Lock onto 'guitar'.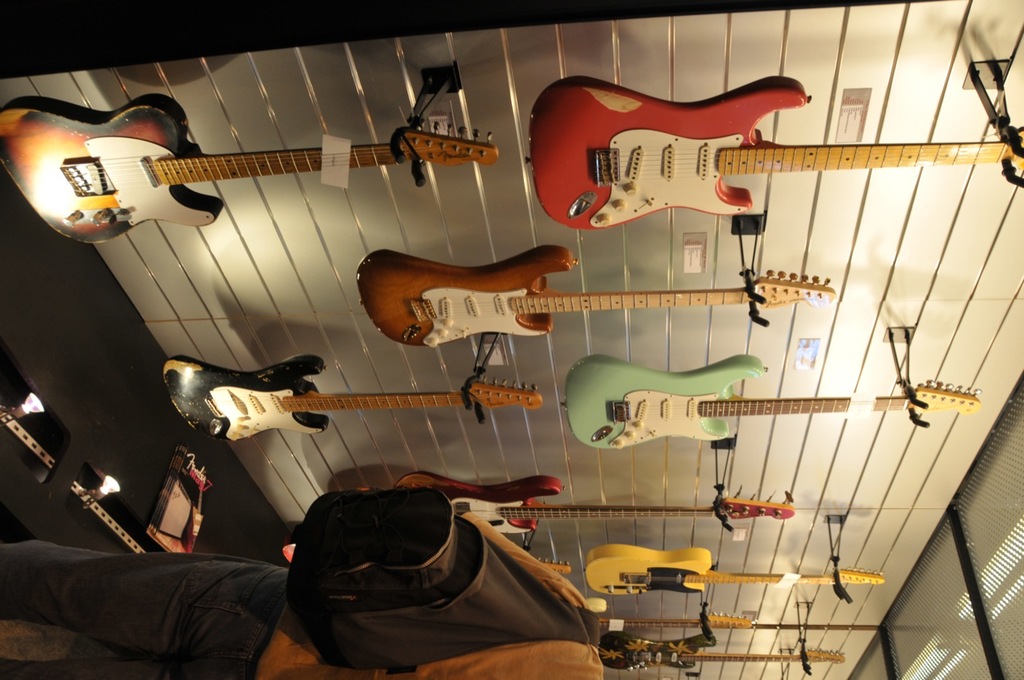
Locked: 159/354/548/448.
